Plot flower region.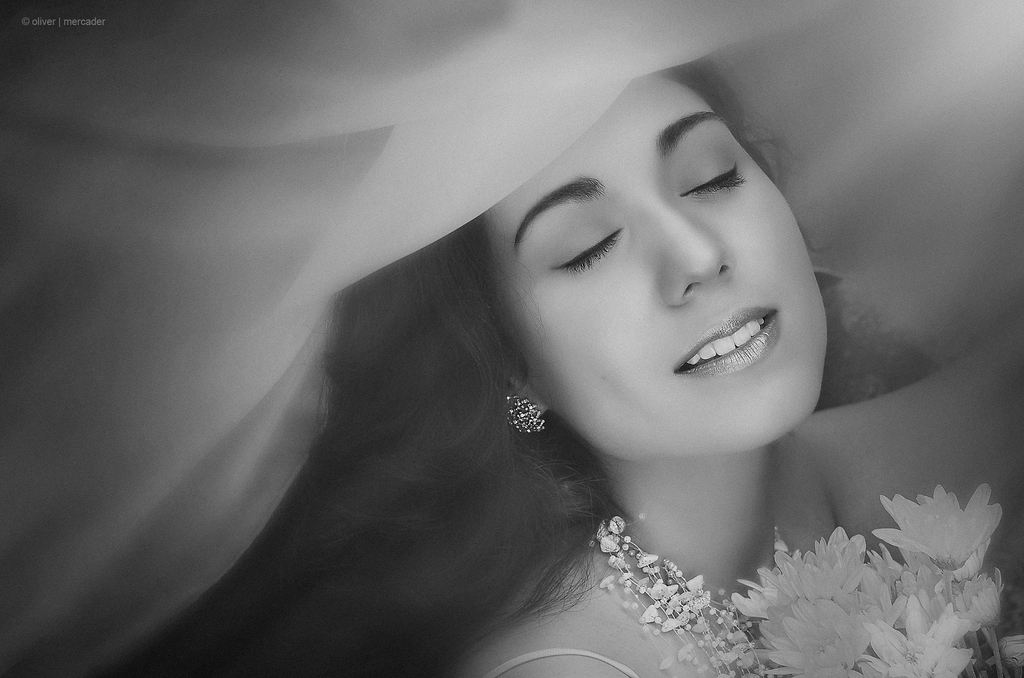
Plotted at [863, 487, 1005, 611].
